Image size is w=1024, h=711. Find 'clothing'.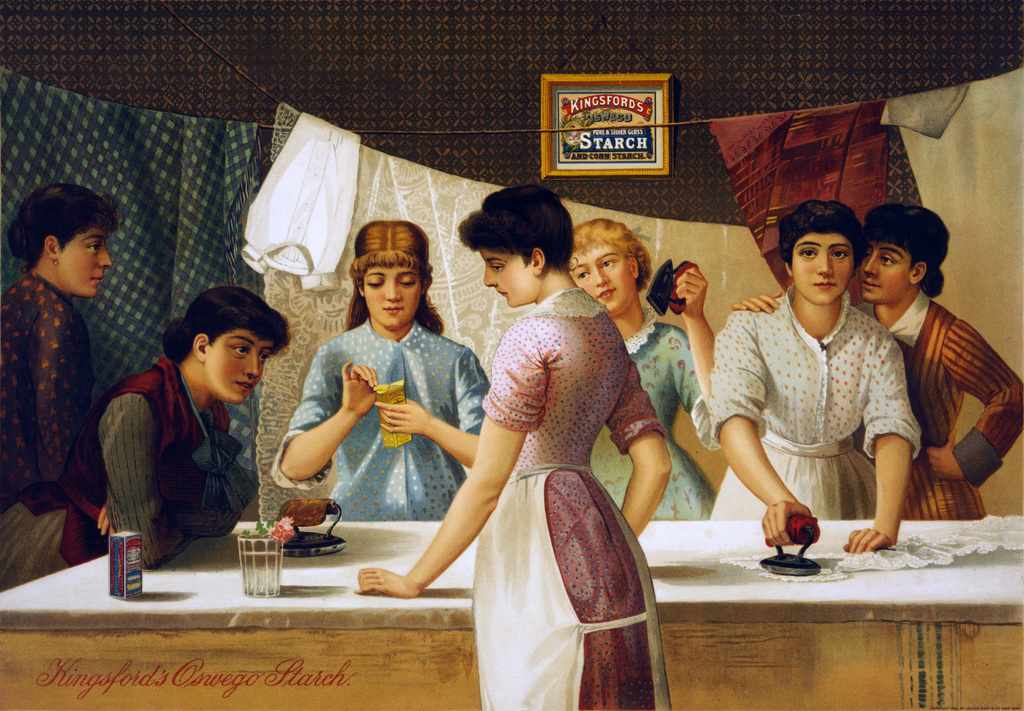
(473, 286, 669, 710).
